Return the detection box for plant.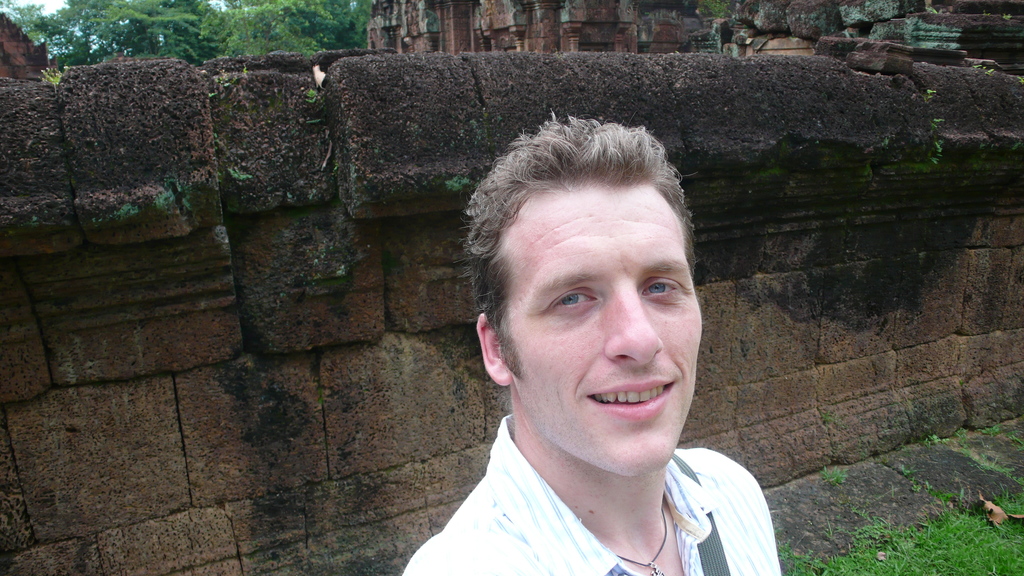
locate(447, 168, 473, 199).
